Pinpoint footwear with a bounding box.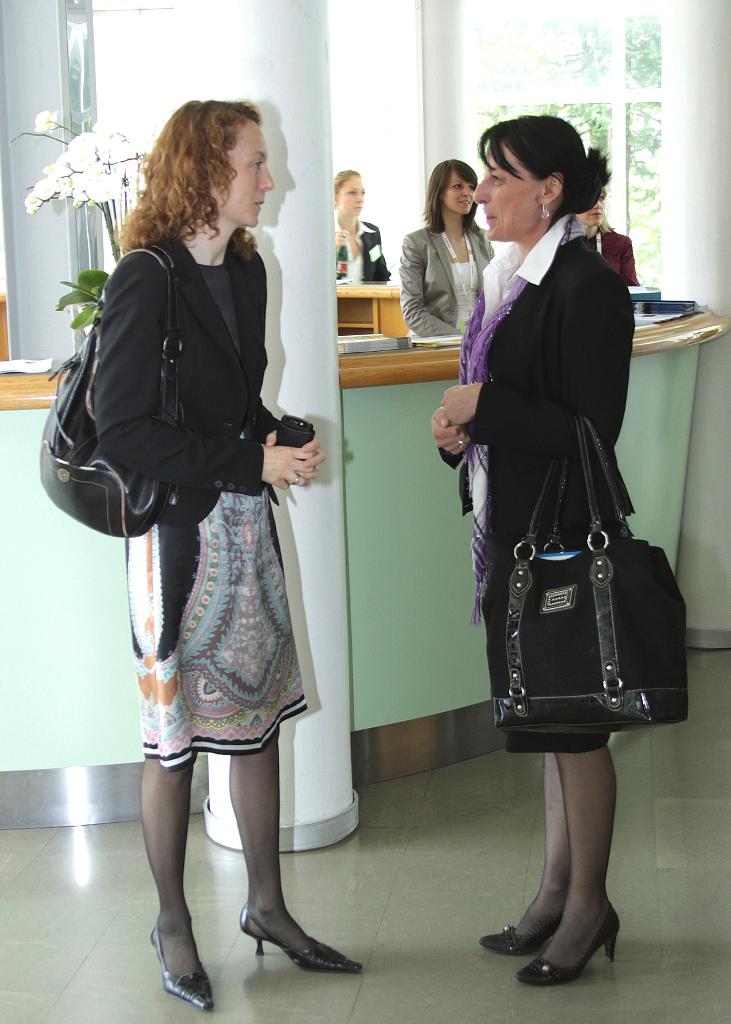
<region>236, 913, 352, 999</region>.
